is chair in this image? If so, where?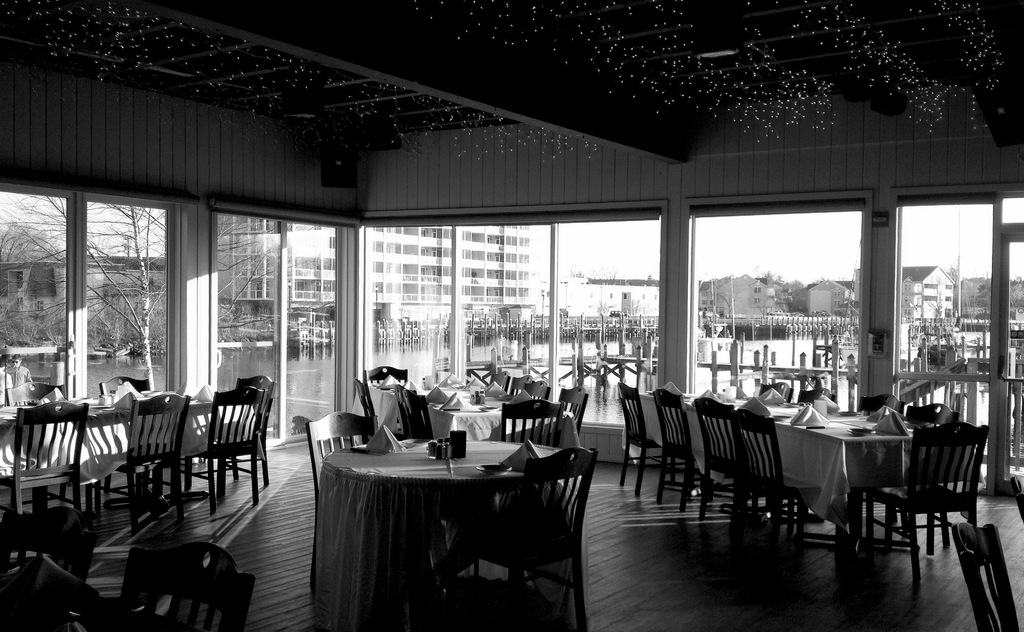
Yes, at pyautogui.locateOnScreen(101, 544, 257, 631).
